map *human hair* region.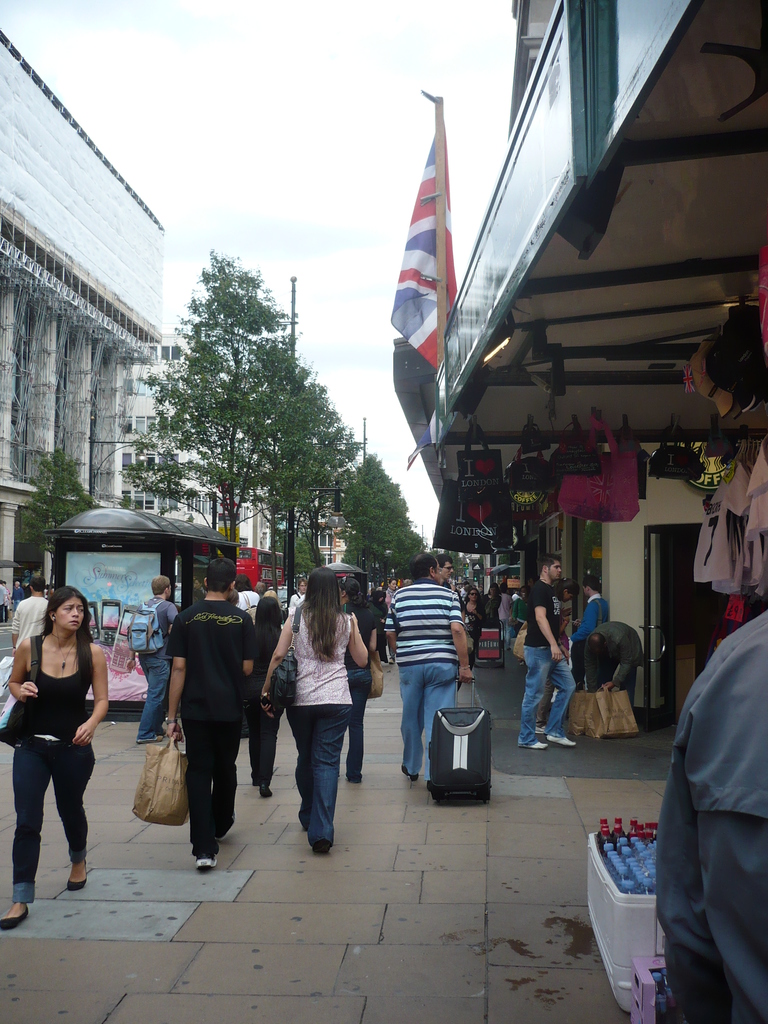
Mapped to pyautogui.locateOnScreen(240, 573, 252, 592).
